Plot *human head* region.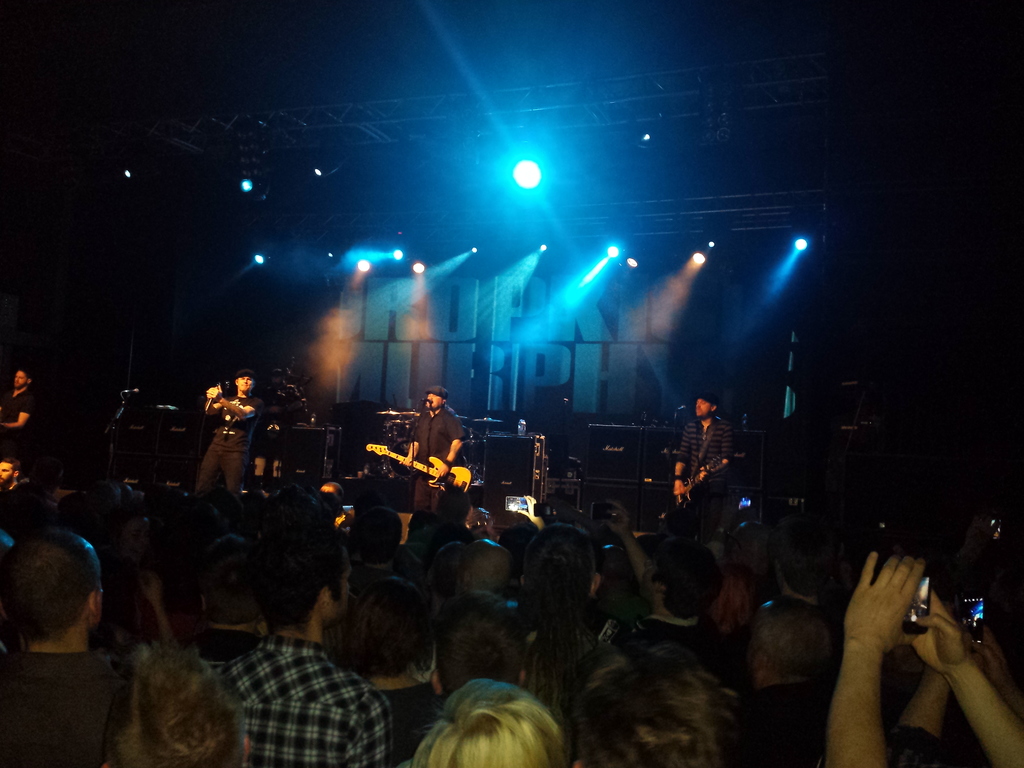
Plotted at locate(692, 392, 716, 419).
